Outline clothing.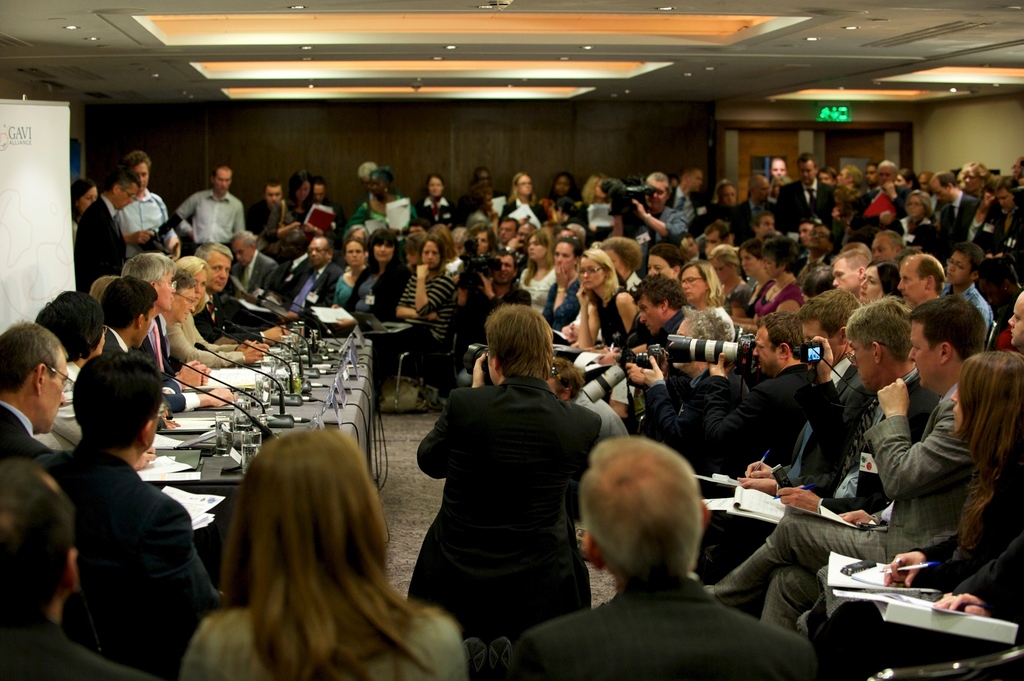
Outline: 810,367,944,520.
